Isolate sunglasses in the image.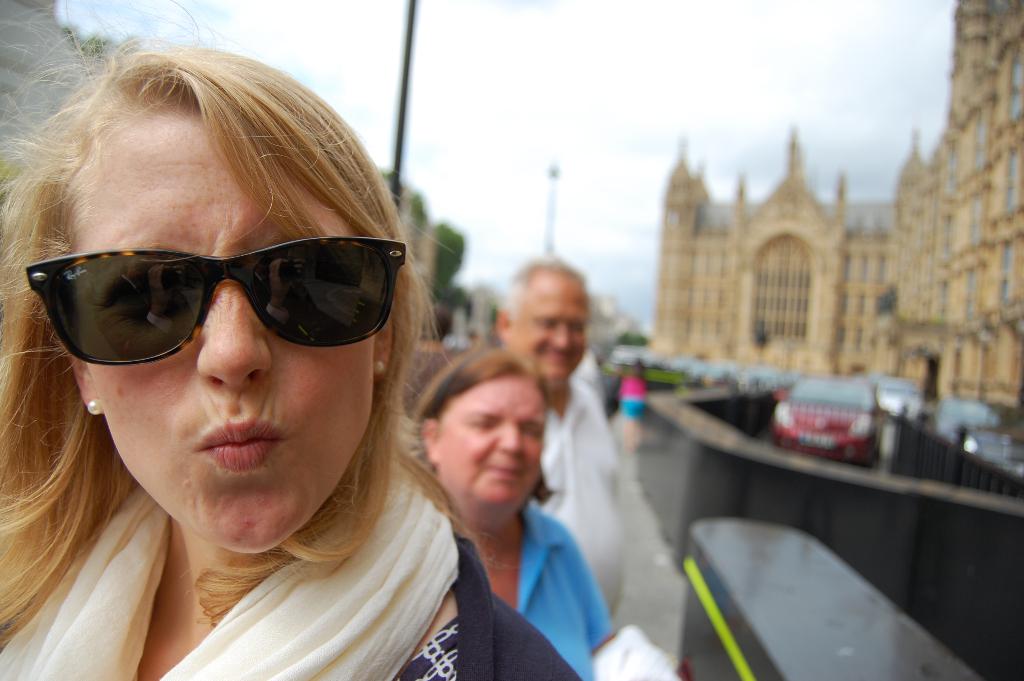
Isolated region: <box>26,236,405,366</box>.
